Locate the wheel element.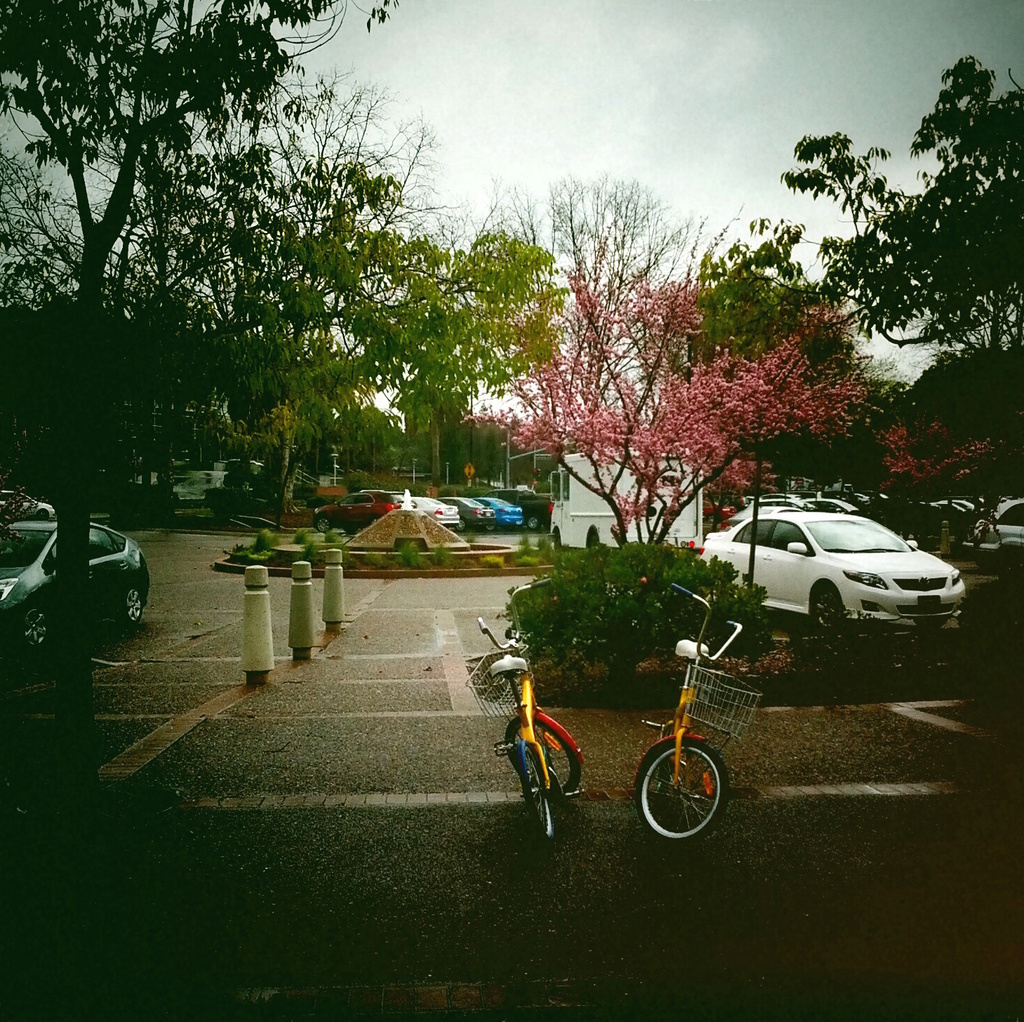
Element bbox: 120:574:148:627.
